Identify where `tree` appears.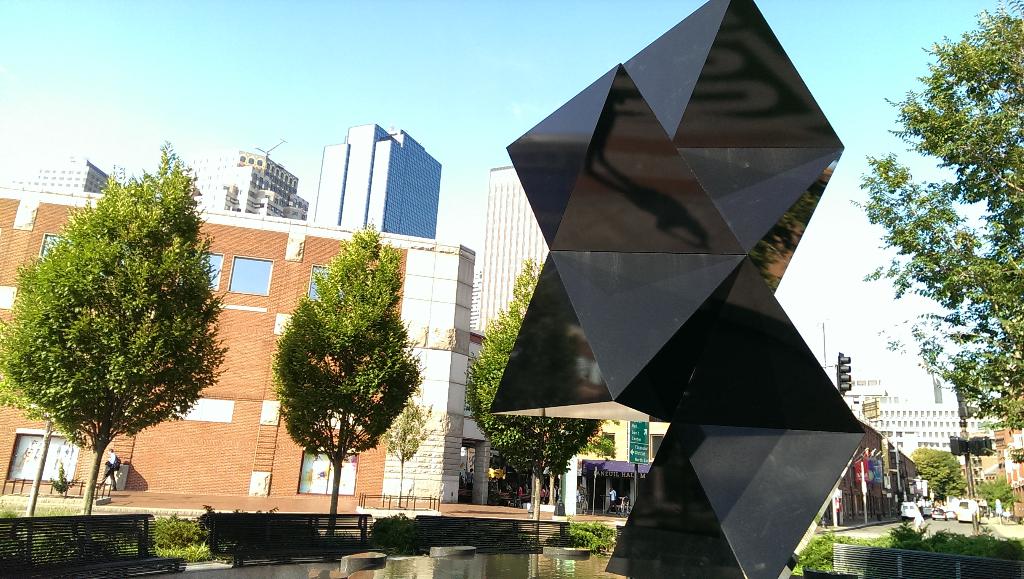
Appears at (left=264, top=221, right=425, bottom=553).
